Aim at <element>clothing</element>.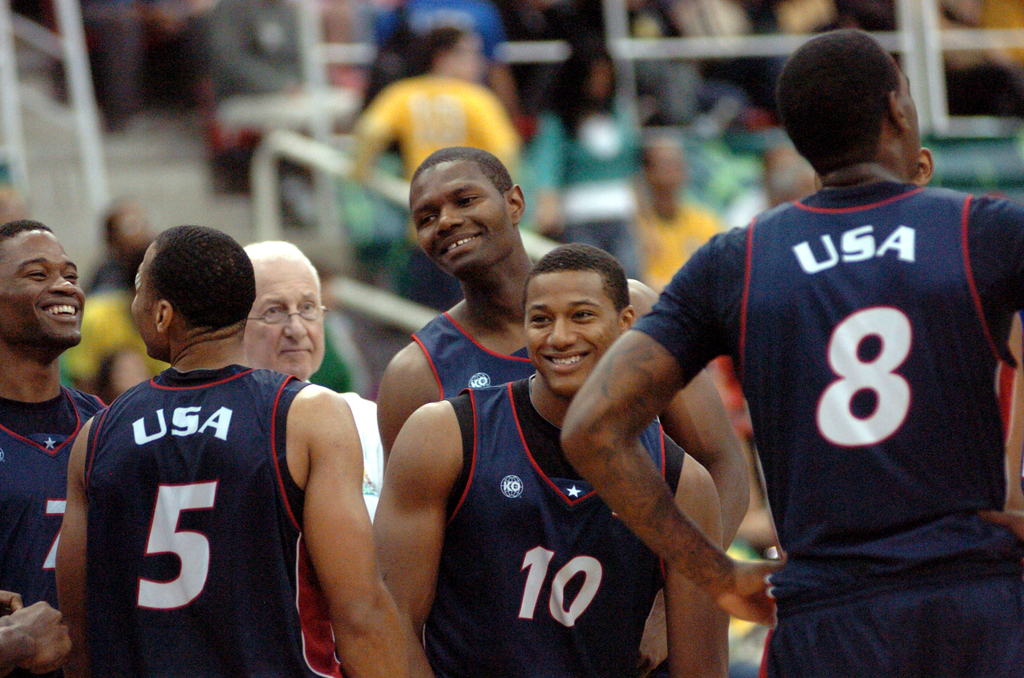
Aimed at 333 385 387 531.
